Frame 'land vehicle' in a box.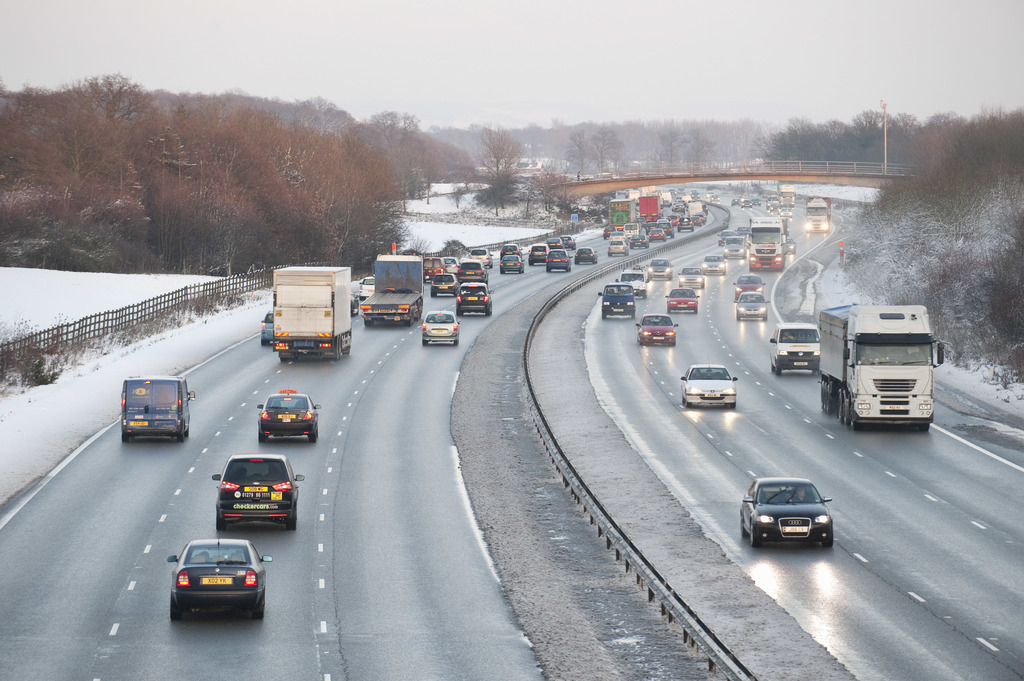
locate(721, 234, 749, 258).
